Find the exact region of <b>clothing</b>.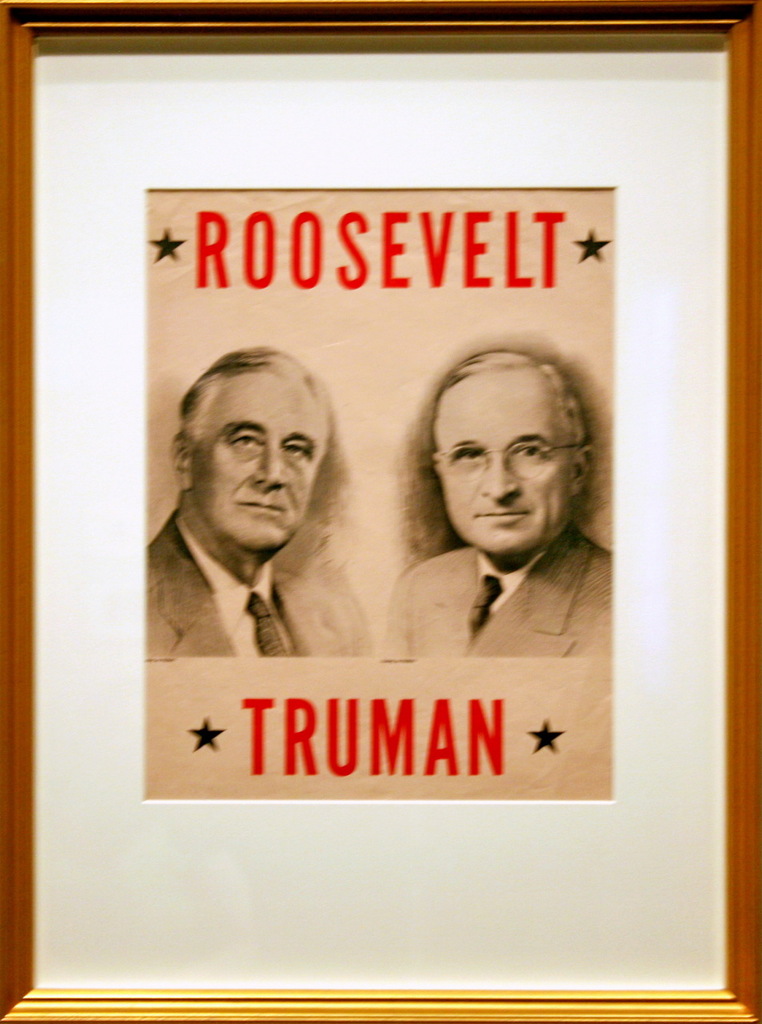
Exact region: box=[145, 508, 365, 664].
